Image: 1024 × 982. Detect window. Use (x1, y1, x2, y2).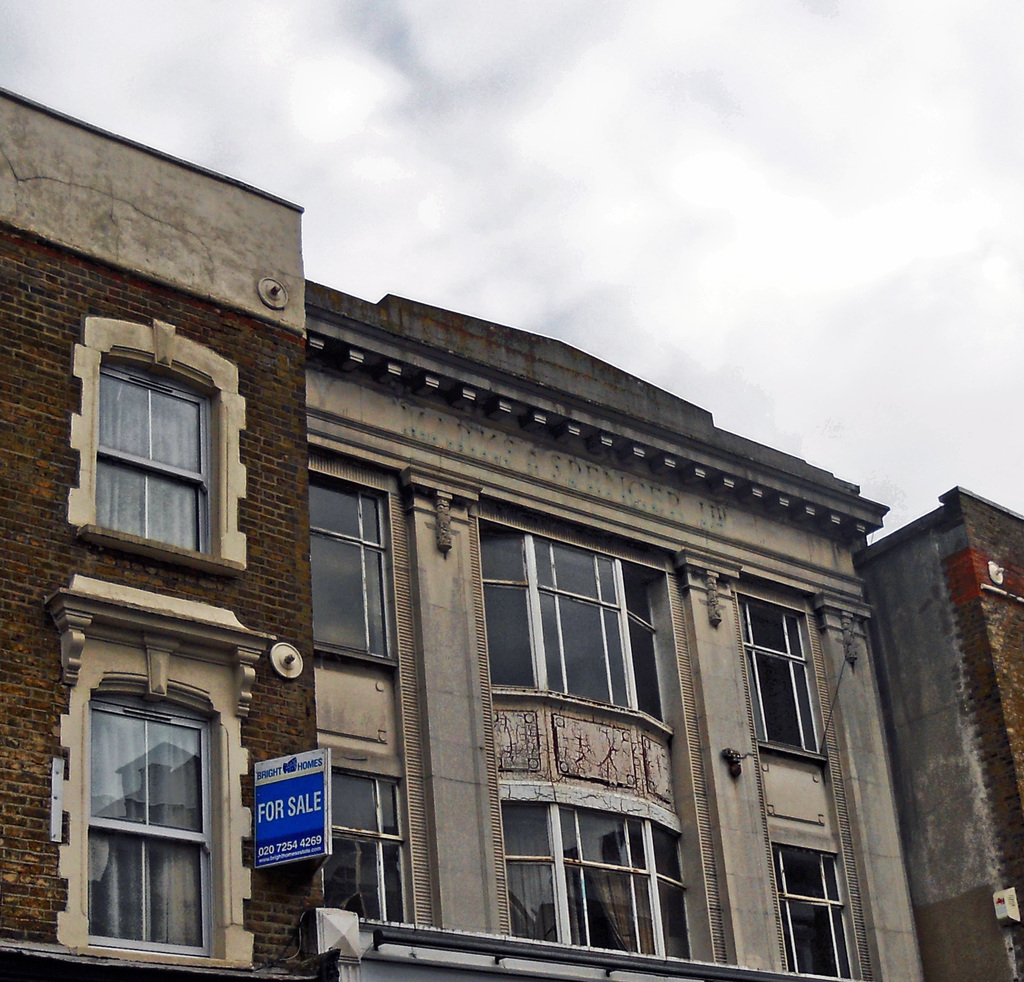
(80, 672, 226, 957).
